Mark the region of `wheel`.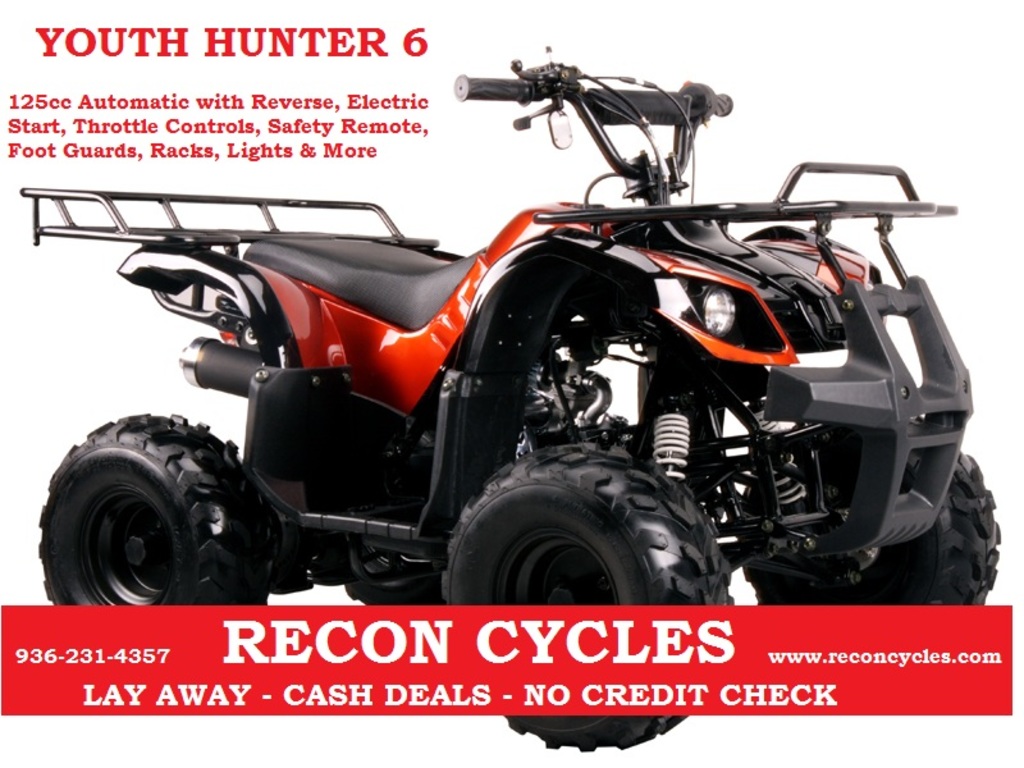
Region: crop(732, 416, 1006, 608).
